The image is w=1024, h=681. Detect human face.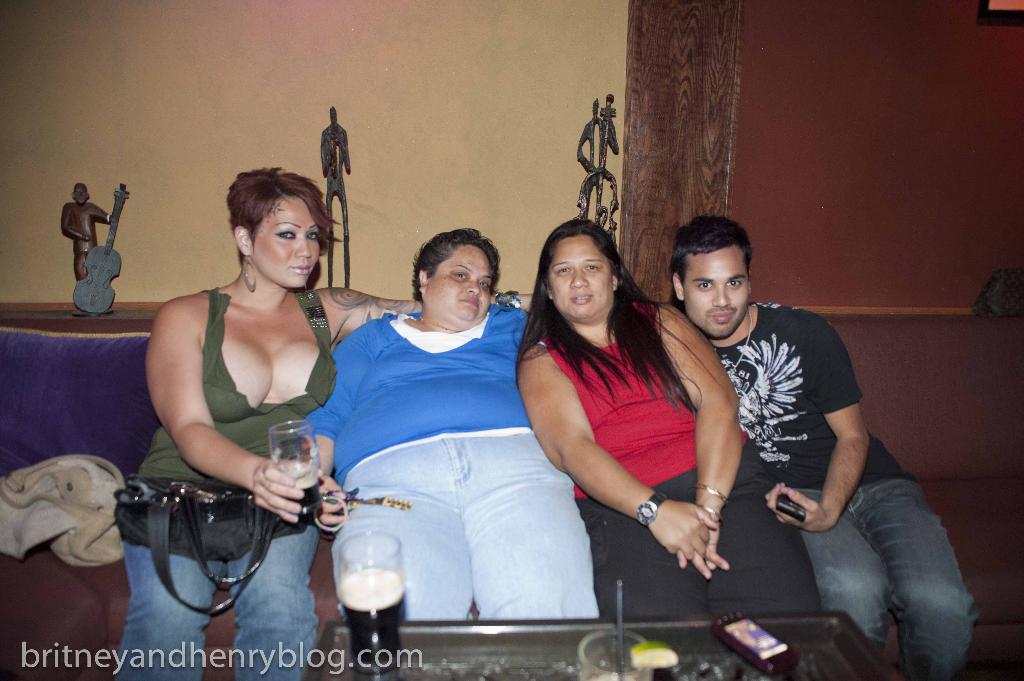
Detection: box=[680, 251, 753, 340].
